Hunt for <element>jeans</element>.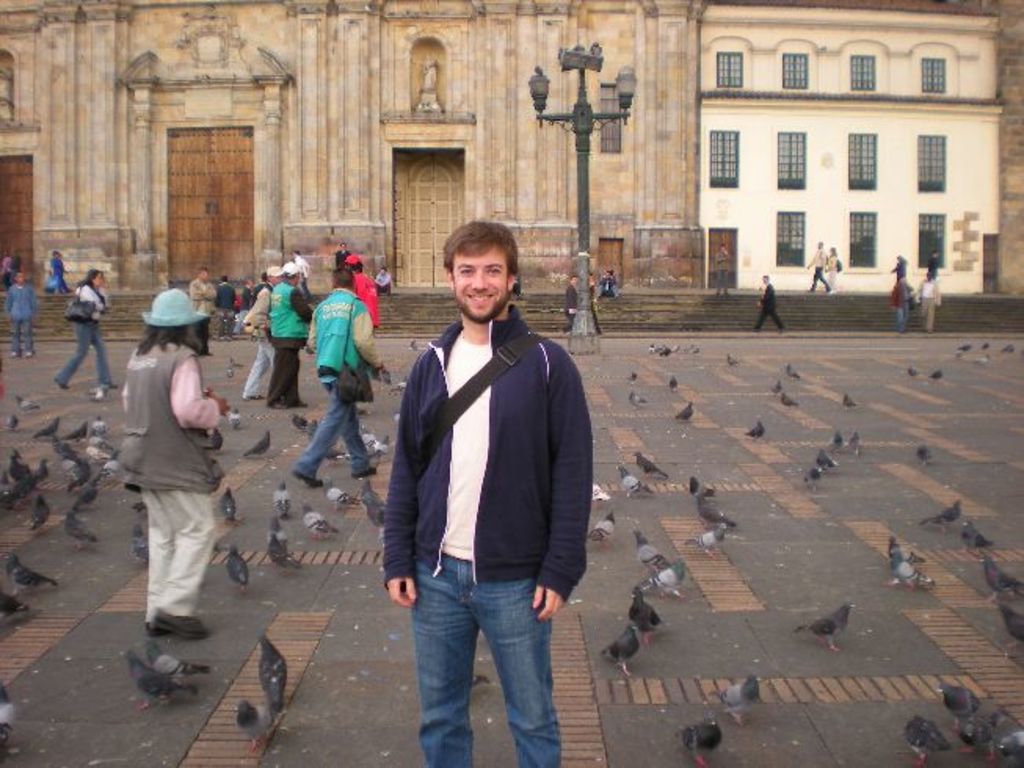
Hunted down at [295, 382, 362, 469].
